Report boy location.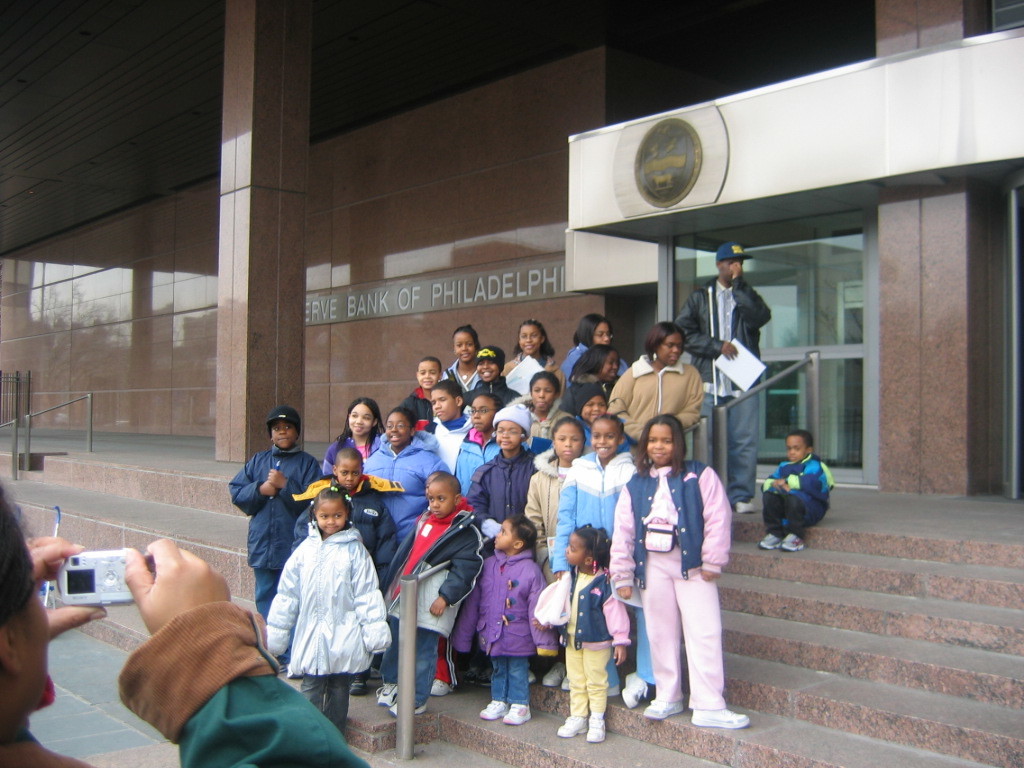
Report: <bbox>759, 428, 833, 550</bbox>.
